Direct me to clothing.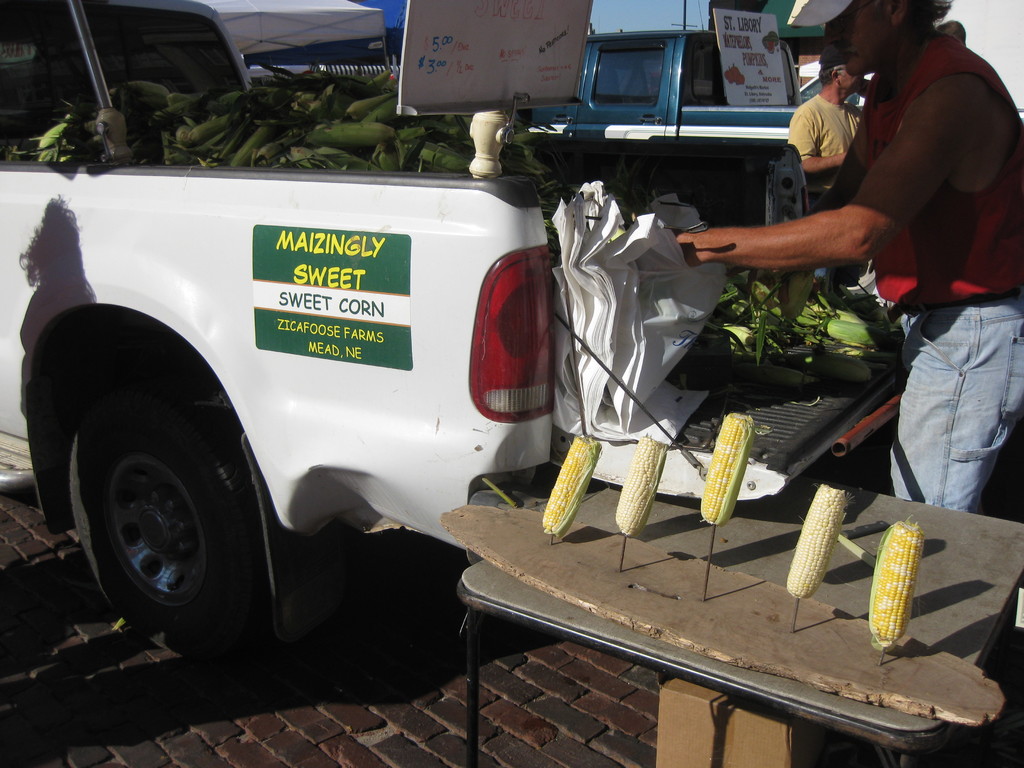
Direction: bbox=[760, 28, 1013, 419].
